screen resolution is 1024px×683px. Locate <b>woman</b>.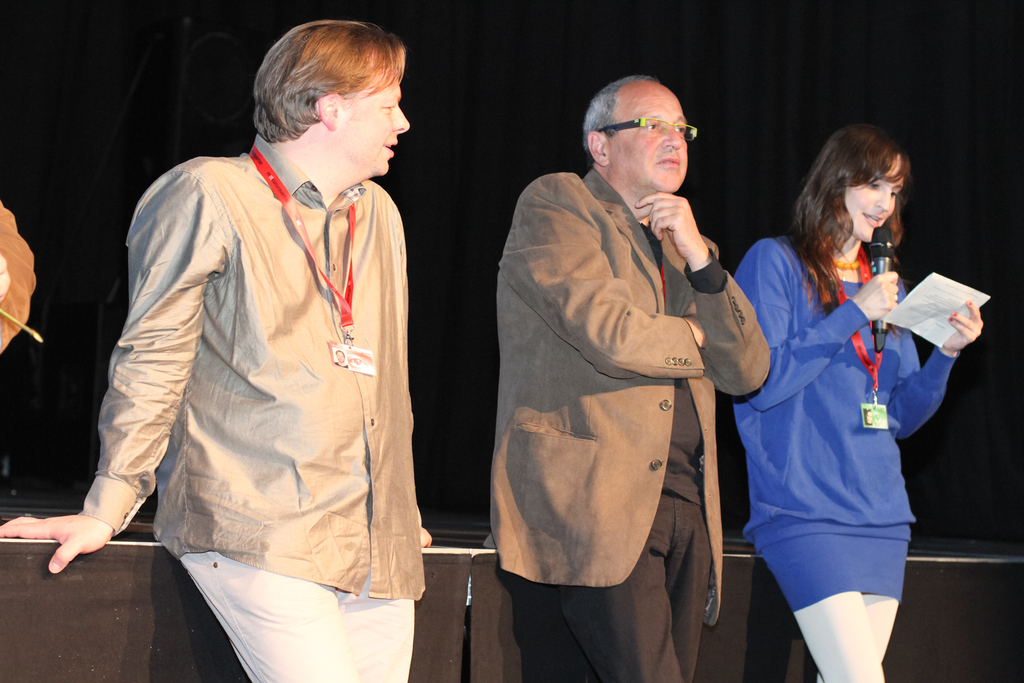
detection(733, 126, 977, 682).
